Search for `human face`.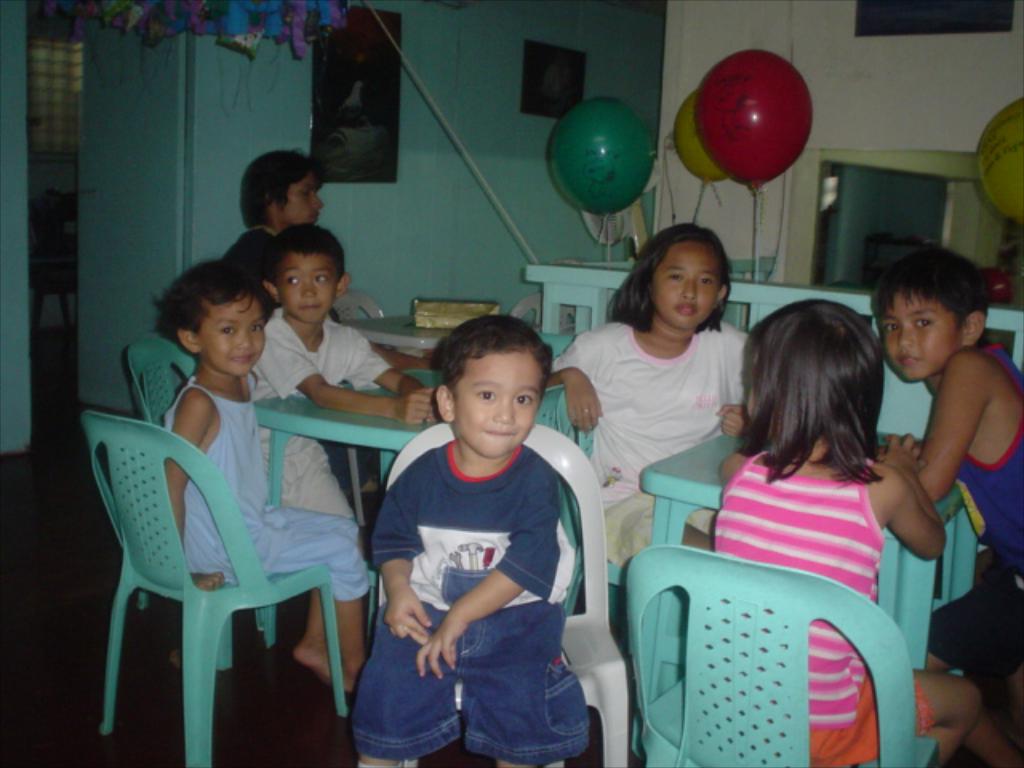
Found at detection(288, 171, 325, 219).
